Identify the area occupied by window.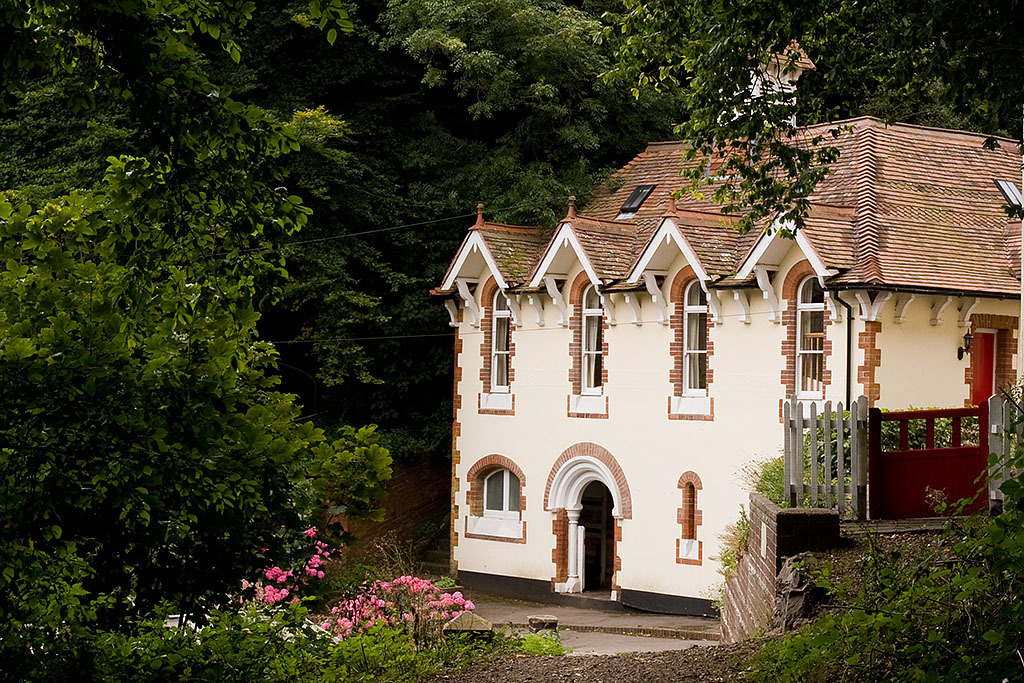
Area: [x1=964, y1=310, x2=1022, y2=409].
